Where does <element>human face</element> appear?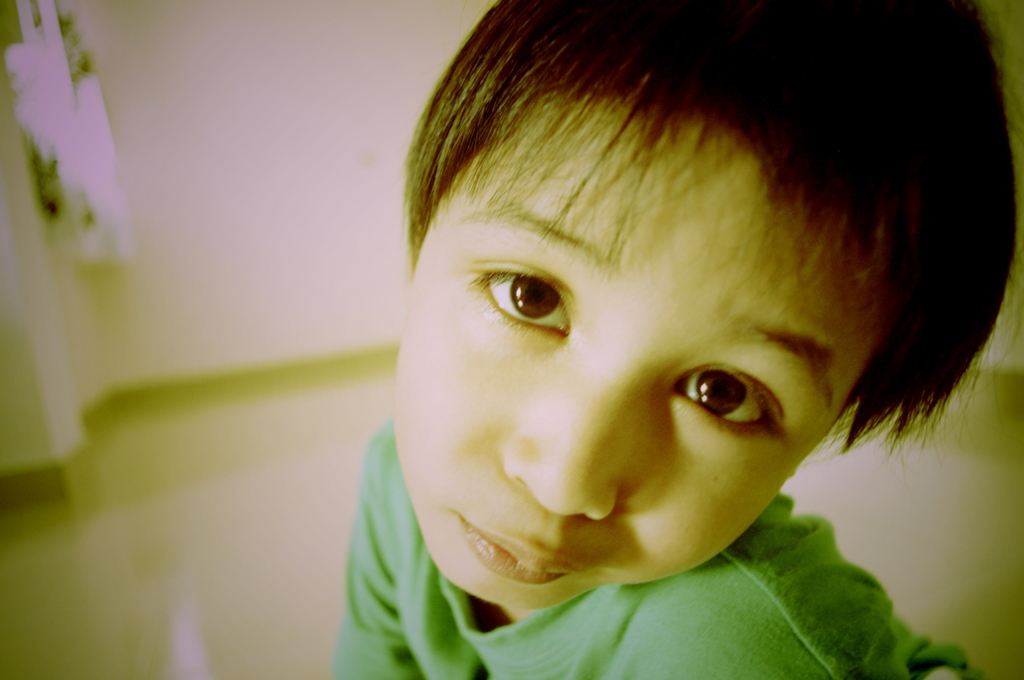
Appears at {"left": 396, "top": 116, "right": 882, "bottom": 606}.
